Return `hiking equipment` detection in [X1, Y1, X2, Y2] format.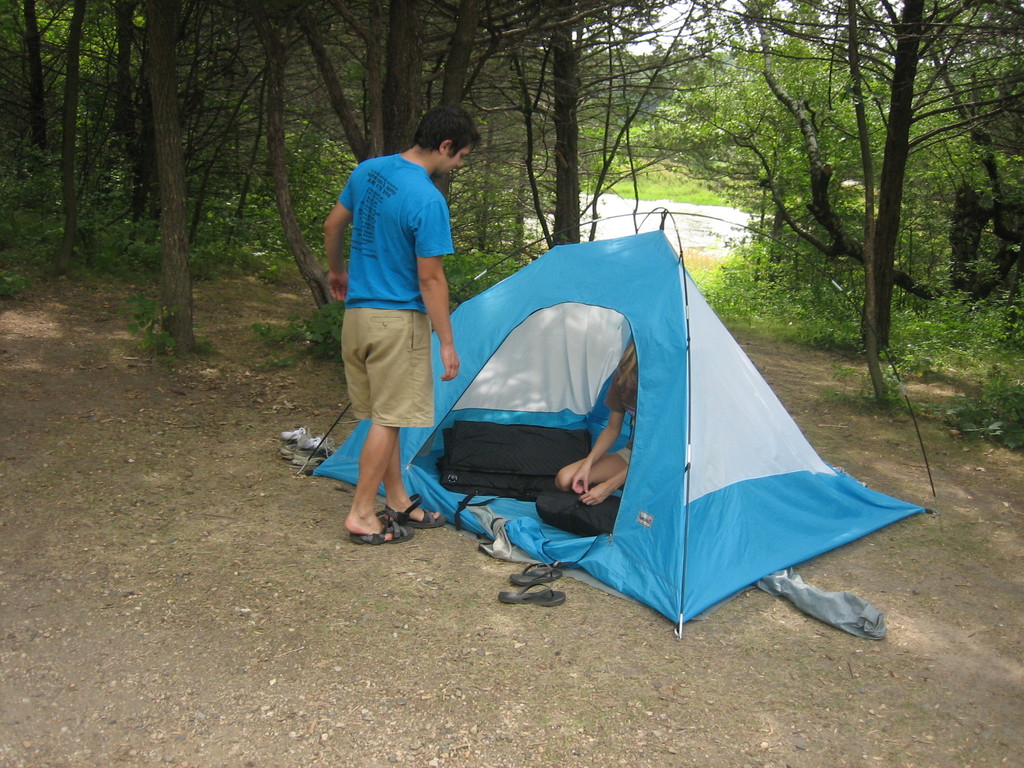
[294, 211, 945, 642].
